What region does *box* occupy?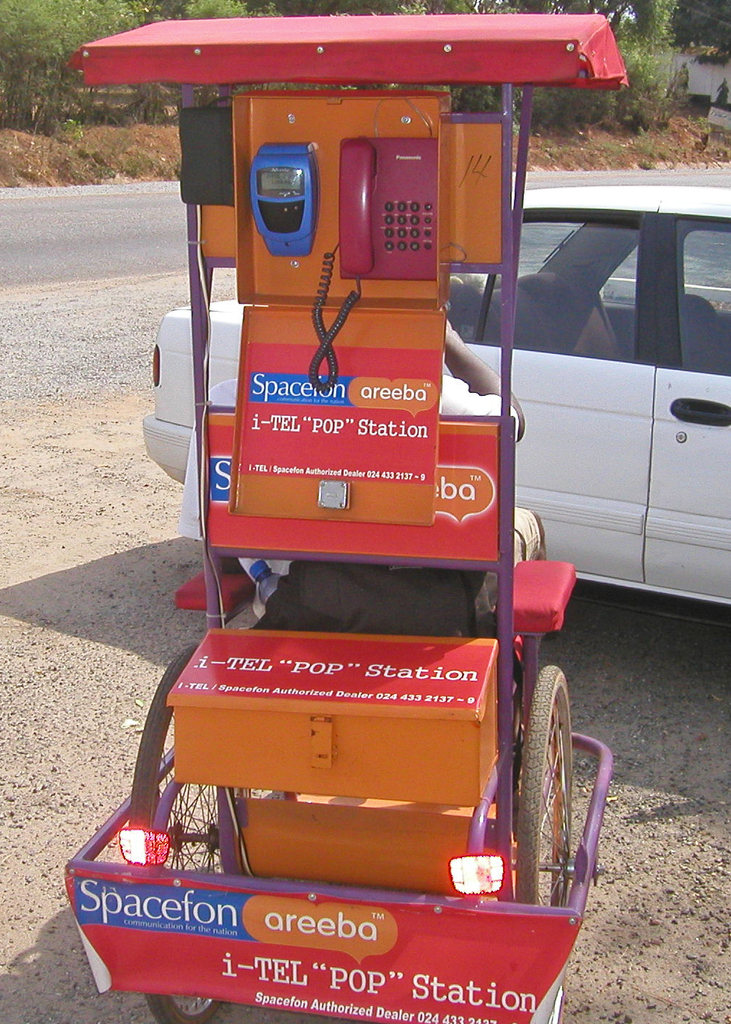
bbox(228, 91, 454, 525).
